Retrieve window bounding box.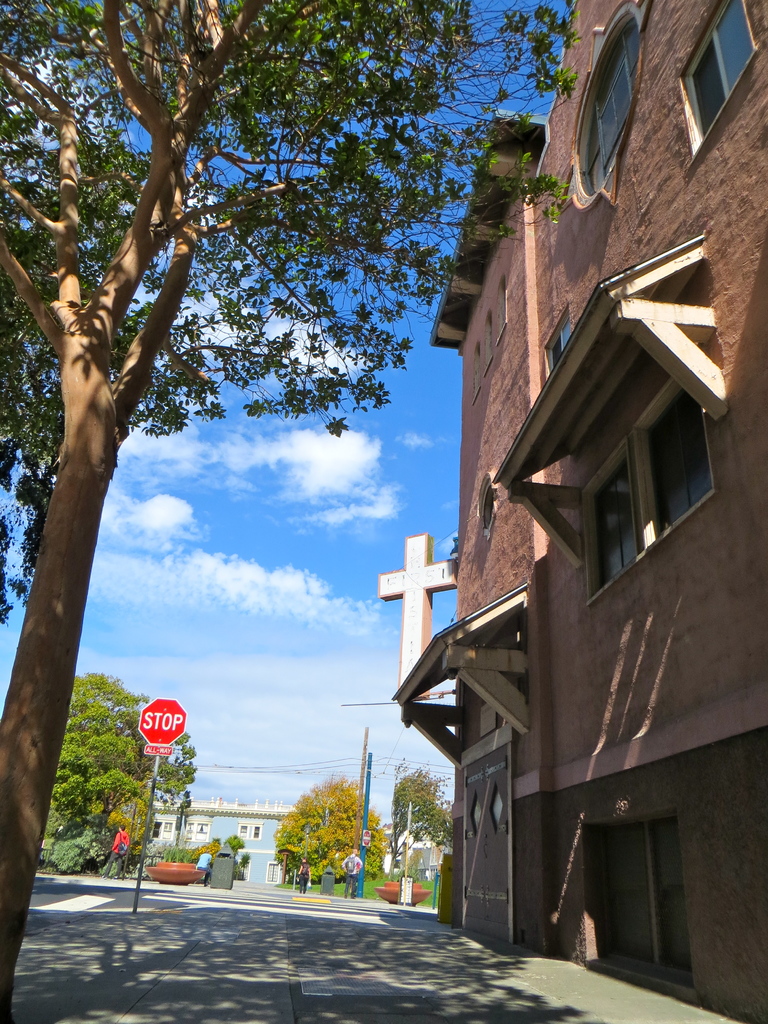
Bounding box: {"left": 575, "top": 451, "right": 654, "bottom": 606}.
